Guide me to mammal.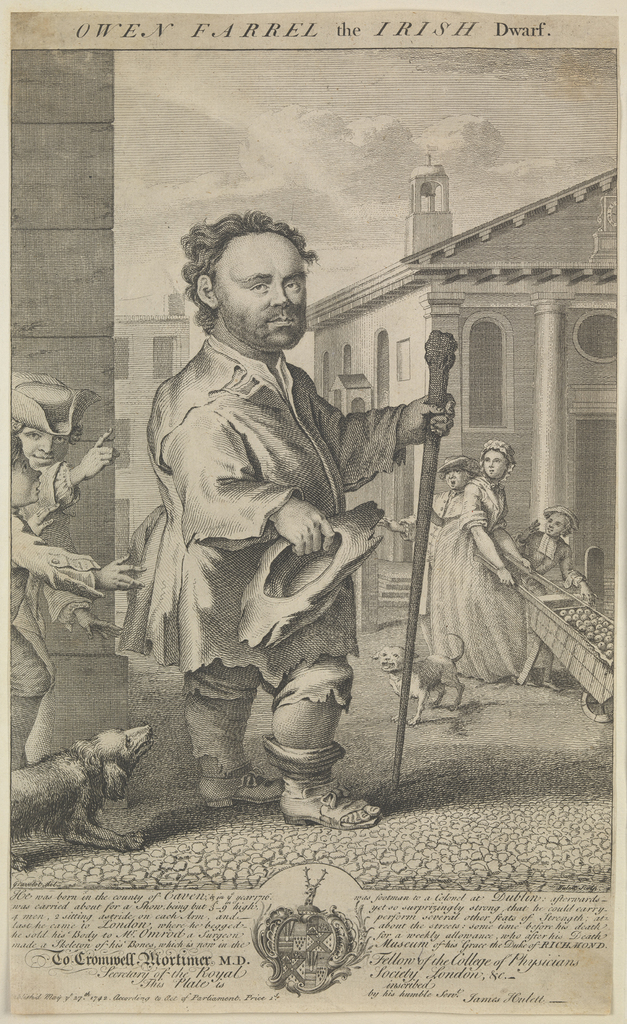
Guidance: detection(428, 462, 469, 555).
